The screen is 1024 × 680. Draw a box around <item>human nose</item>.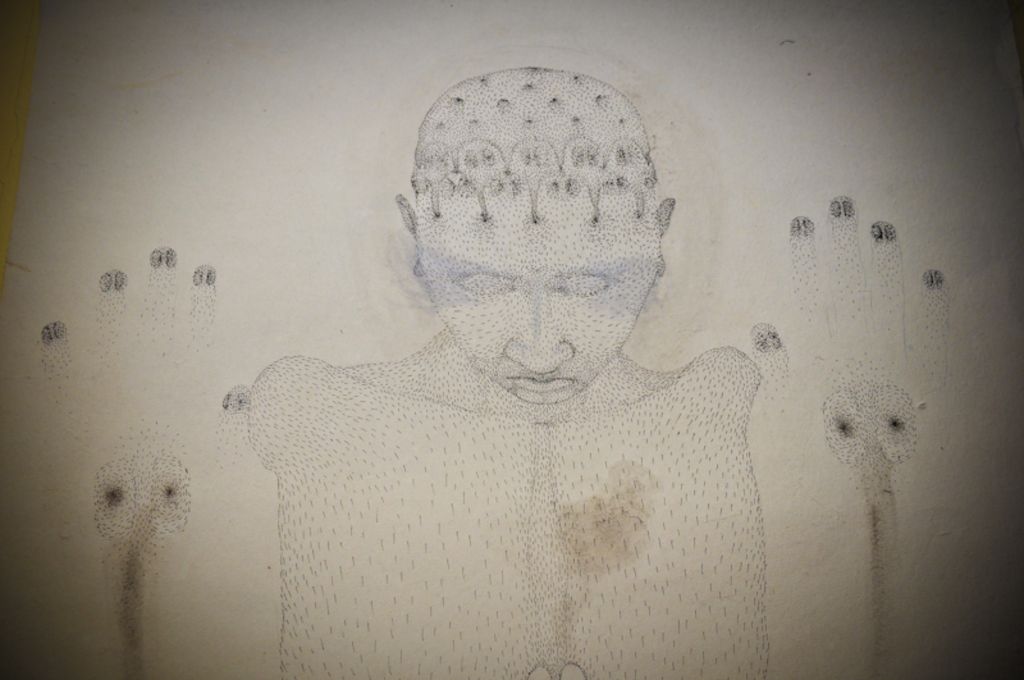
<box>499,284,573,375</box>.
